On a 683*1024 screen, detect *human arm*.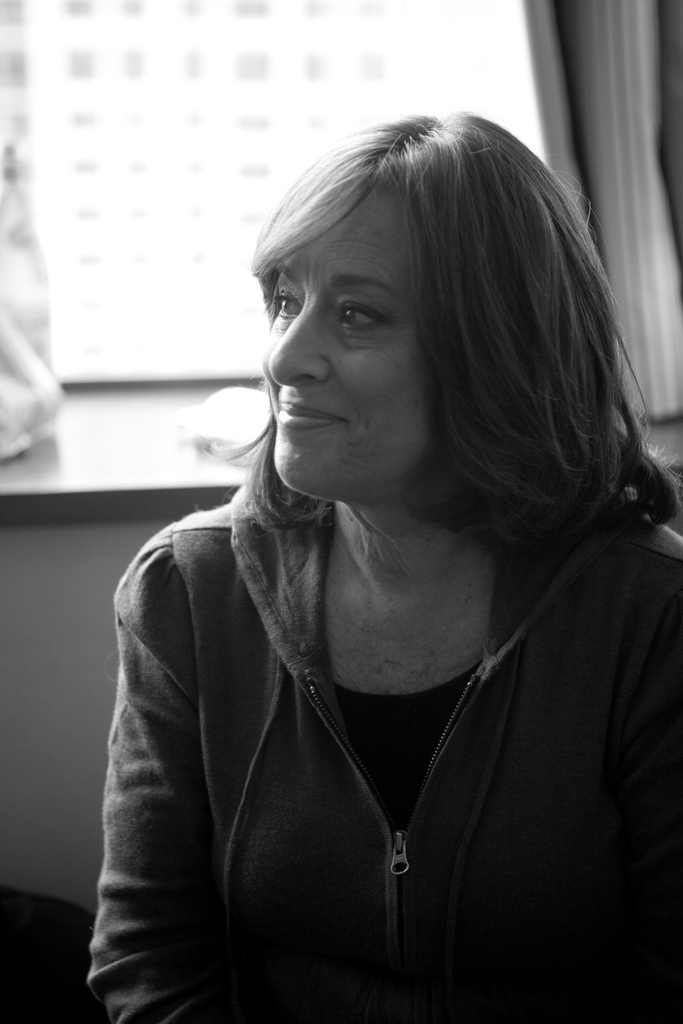
[x1=89, y1=545, x2=266, y2=1023].
